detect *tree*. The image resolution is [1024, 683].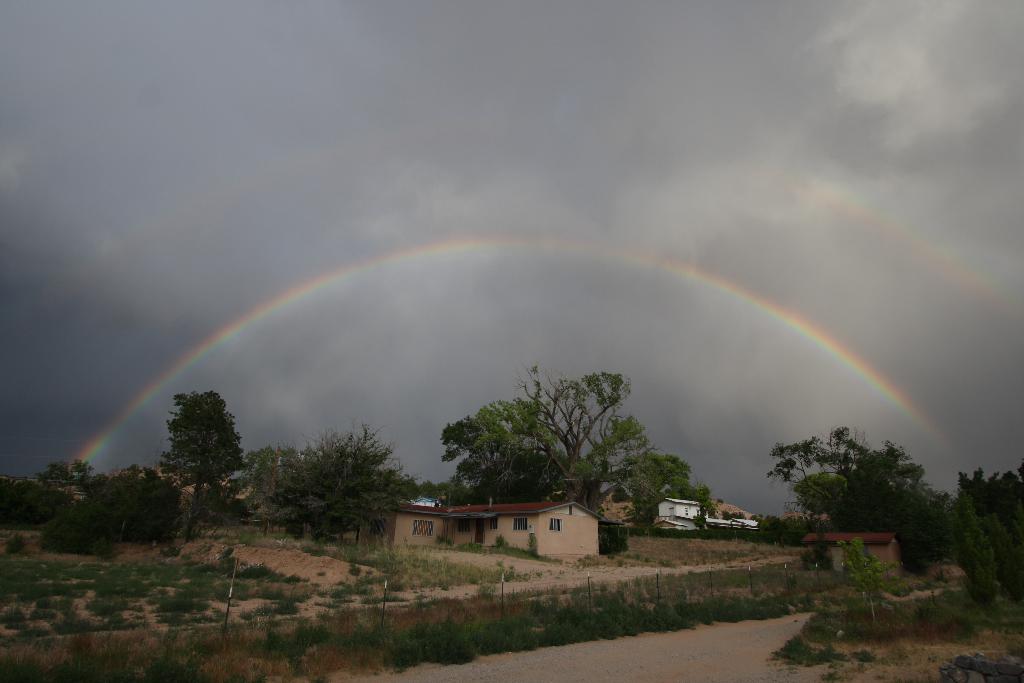
bbox(46, 454, 105, 499).
